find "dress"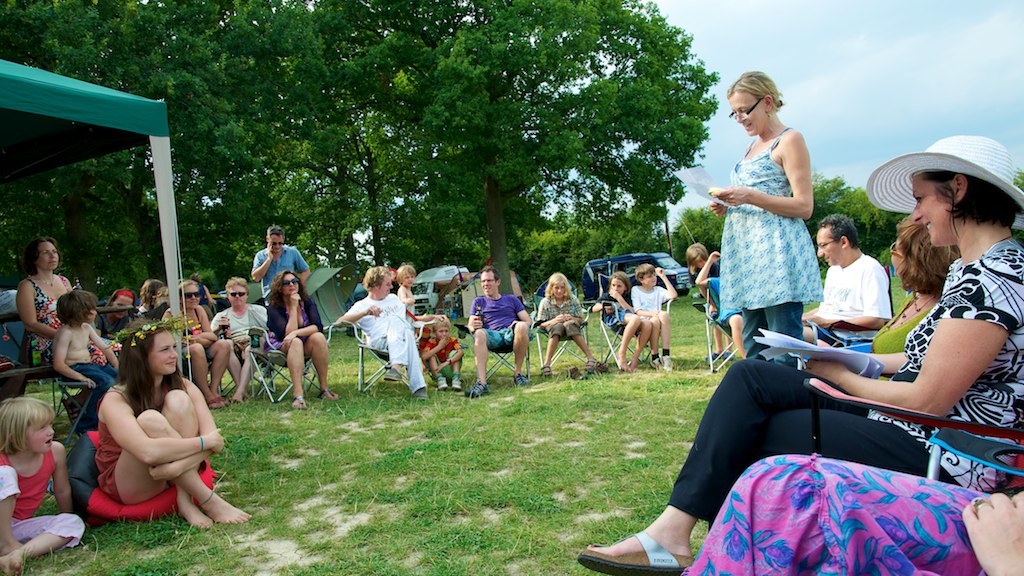
bbox=(264, 307, 312, 351)
